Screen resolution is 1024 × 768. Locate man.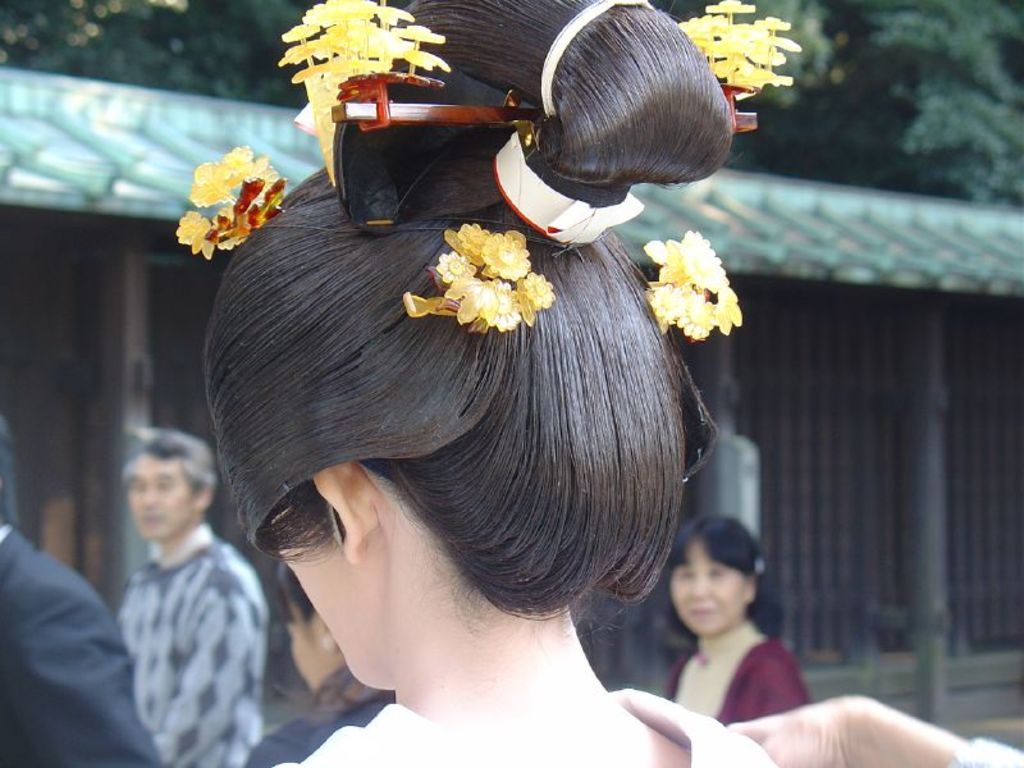
[0, 417, 159, 767].
